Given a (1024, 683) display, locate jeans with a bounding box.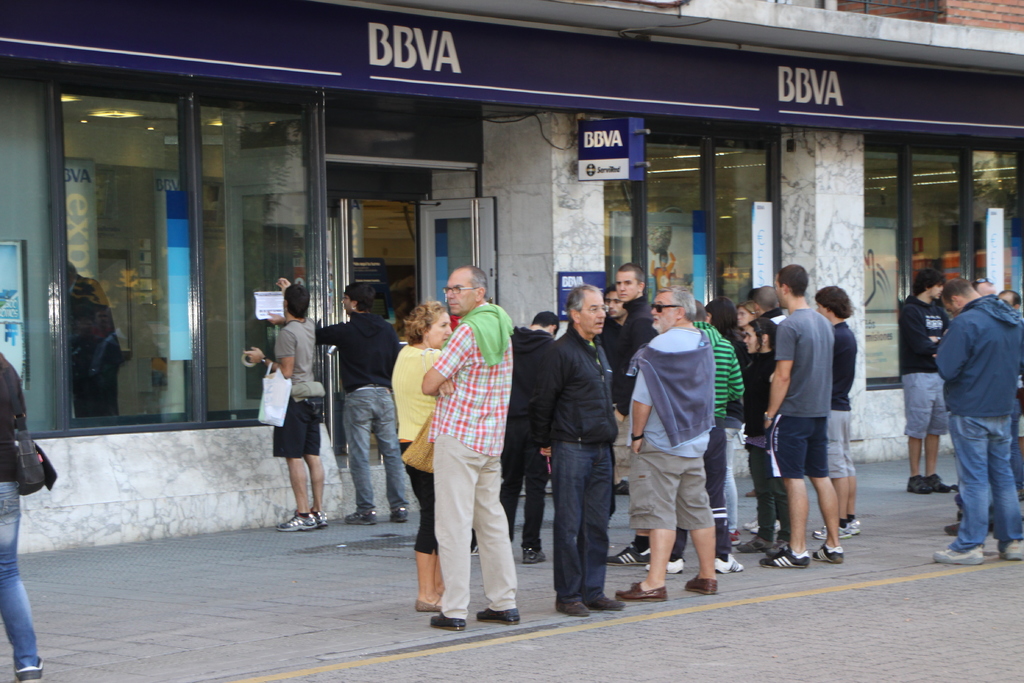
Located: (947, 411, 1023, 552).
